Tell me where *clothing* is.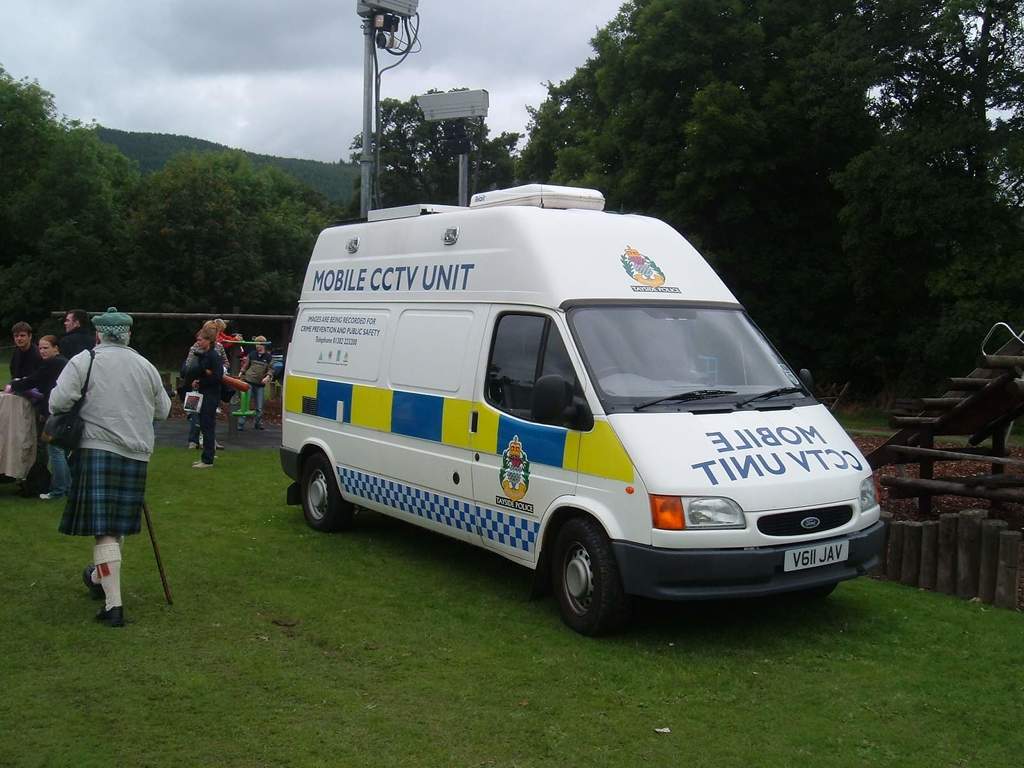
*clothing* is at (x1=8, y1=342, x2=36, y2=381).
